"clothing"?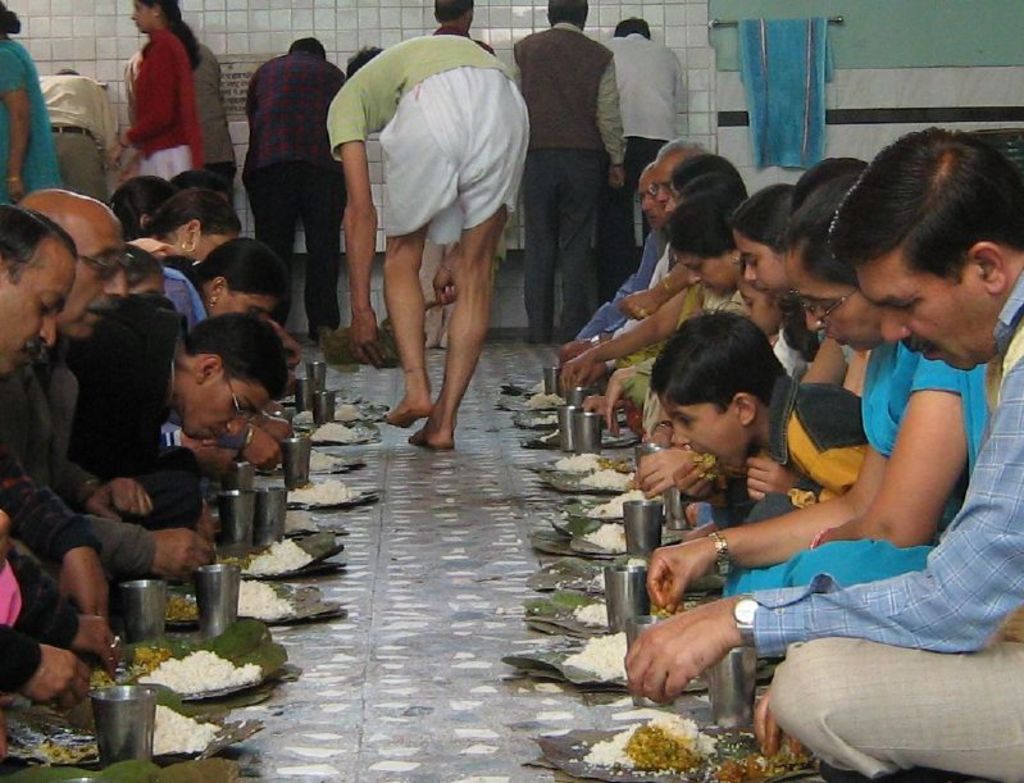
bbox=[63, 292, 204, 532]
